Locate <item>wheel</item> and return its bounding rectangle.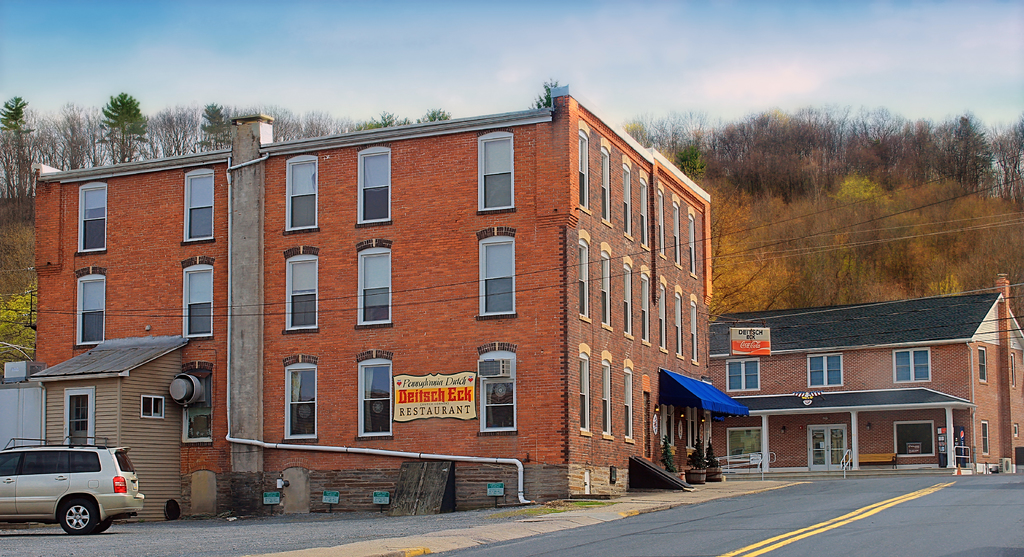
pyautogui.locateOnScreen(99, 516, 113, 532).
